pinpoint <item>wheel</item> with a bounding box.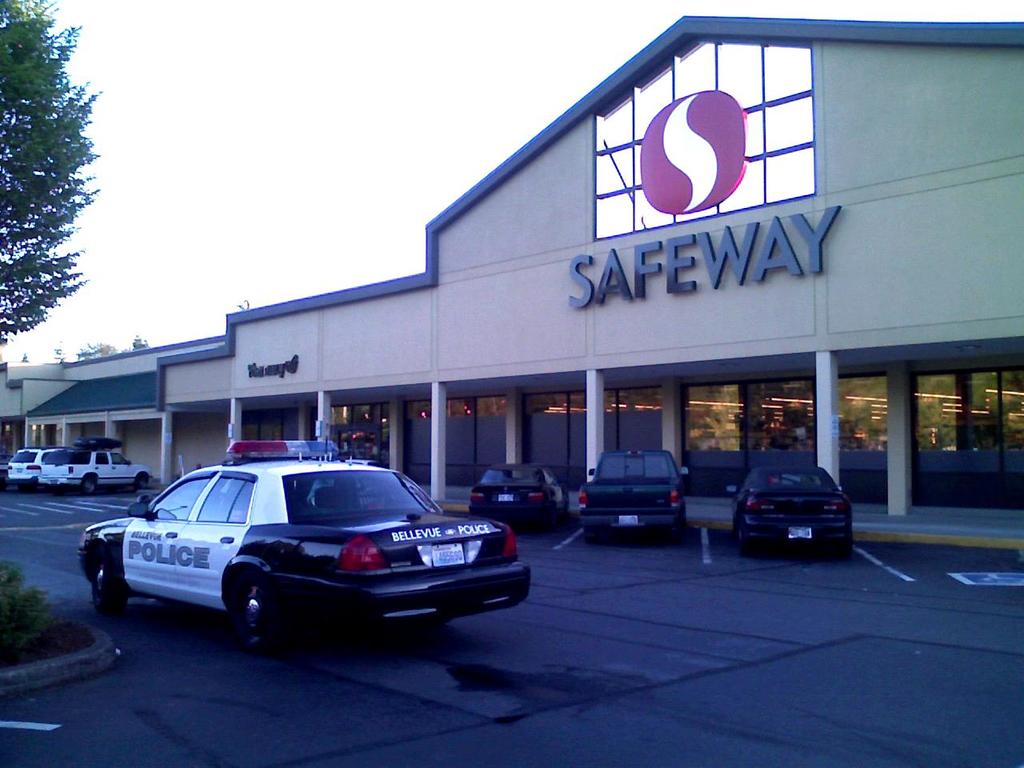
left=550, top=510, right=558, bottom=530.
